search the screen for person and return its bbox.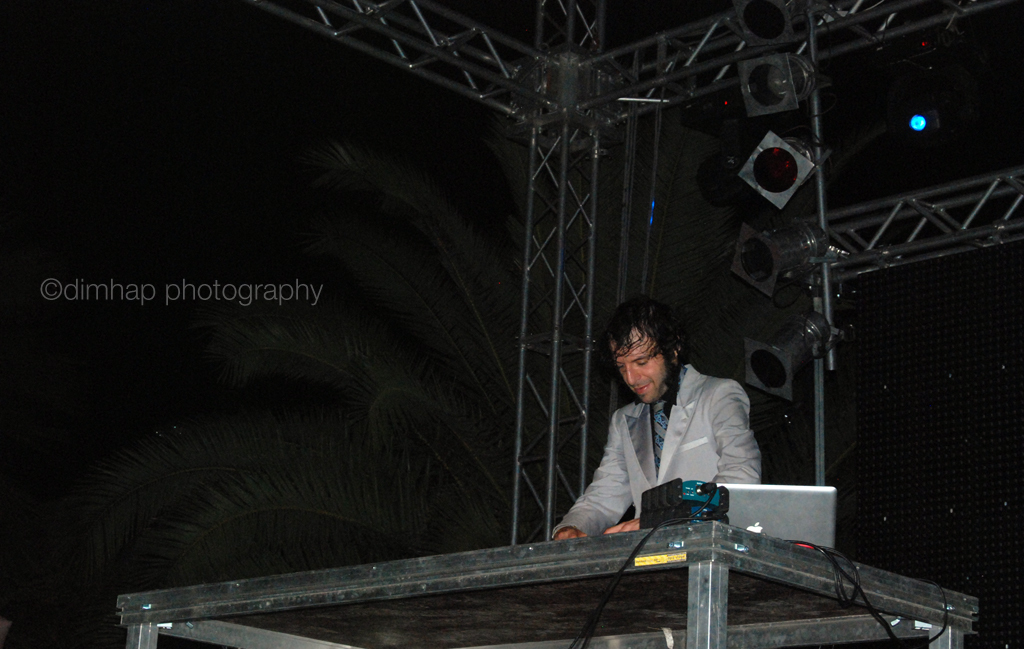
Found: left=574, top=282, right=781, bottom=585.
